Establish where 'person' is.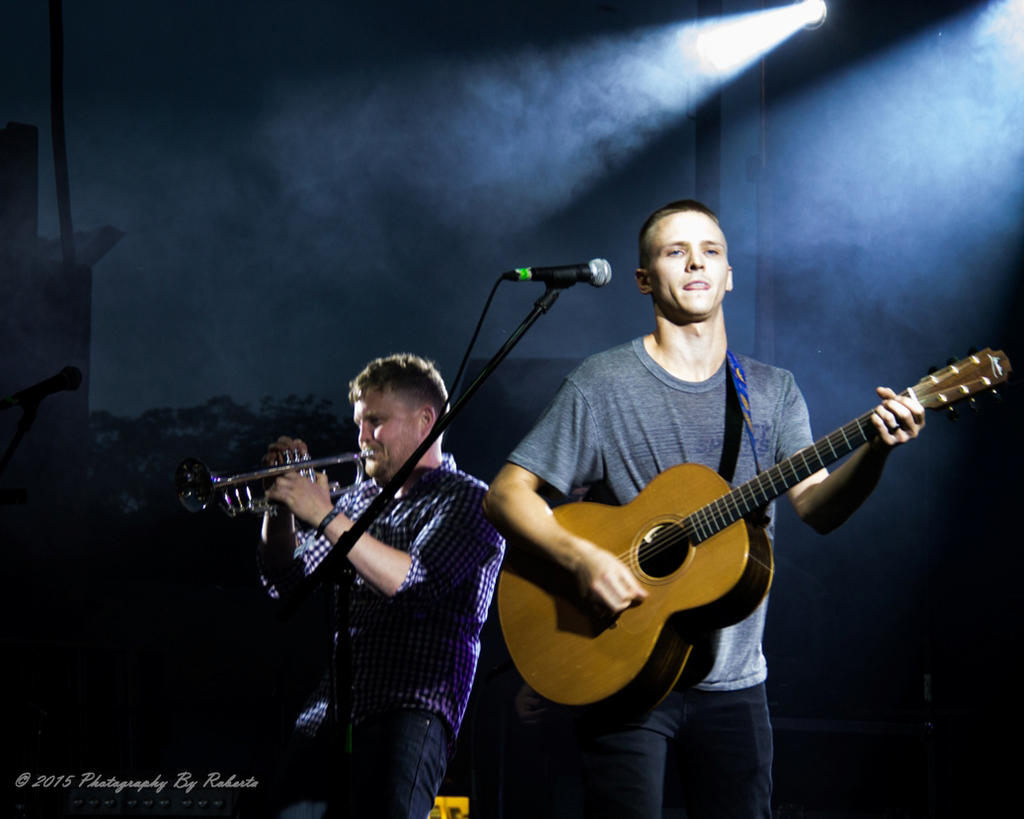
Established at detection(219, 326, 503, 793).
